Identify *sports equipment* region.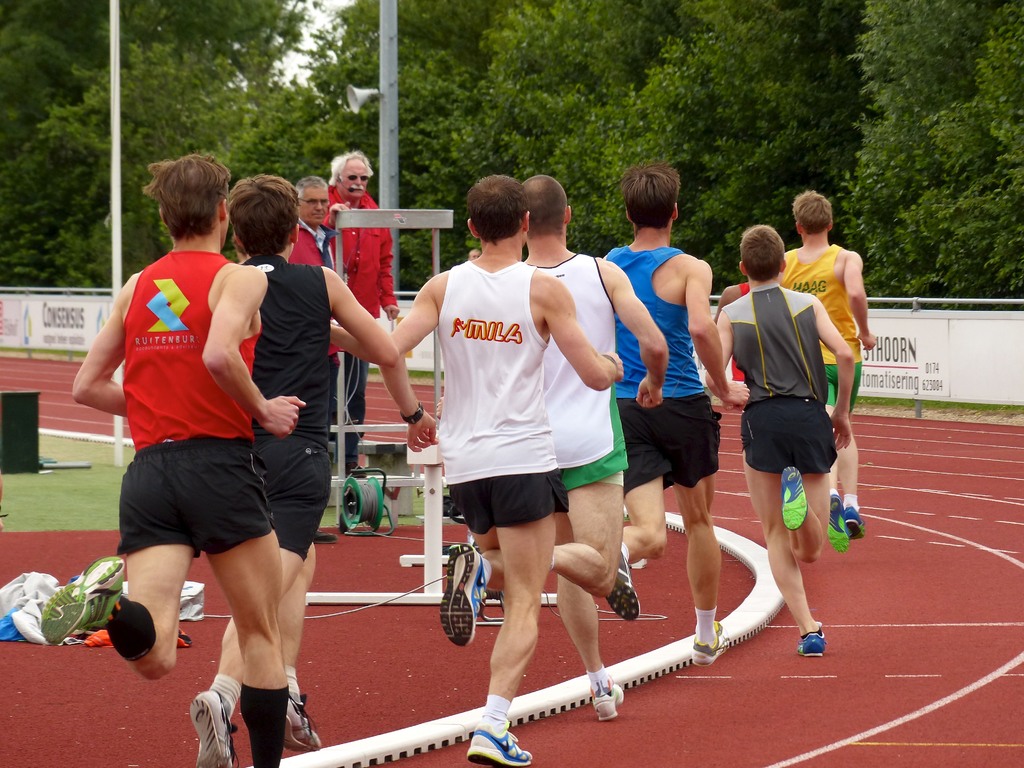
Region: (829,495,847,553).
